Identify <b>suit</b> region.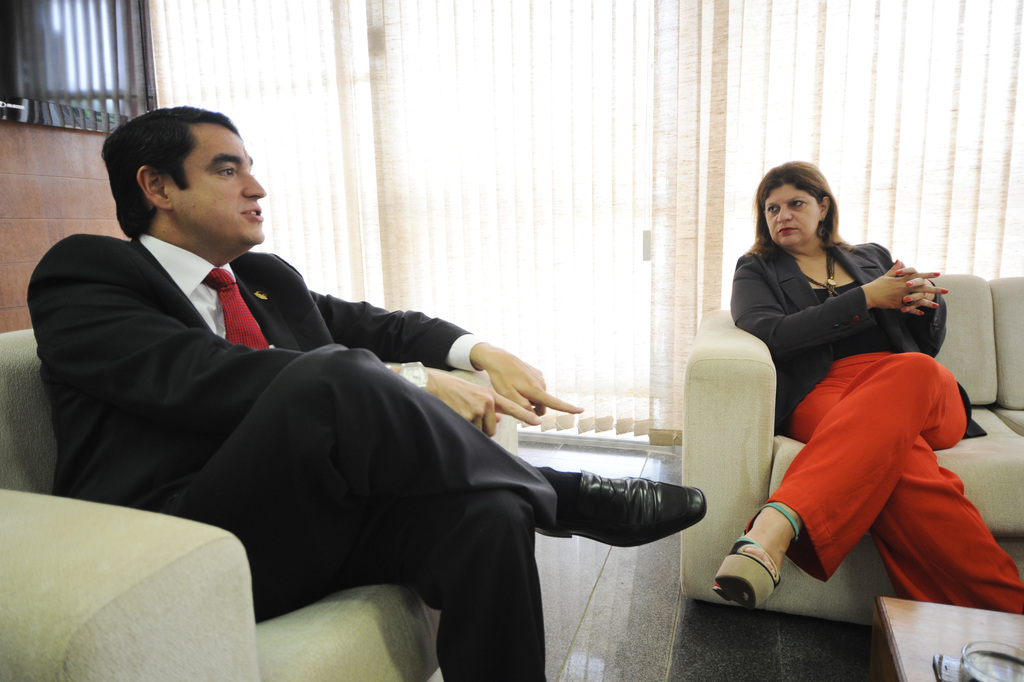
Region: pyautogui.locateOnScreen(727, 241, 1023, 615).
